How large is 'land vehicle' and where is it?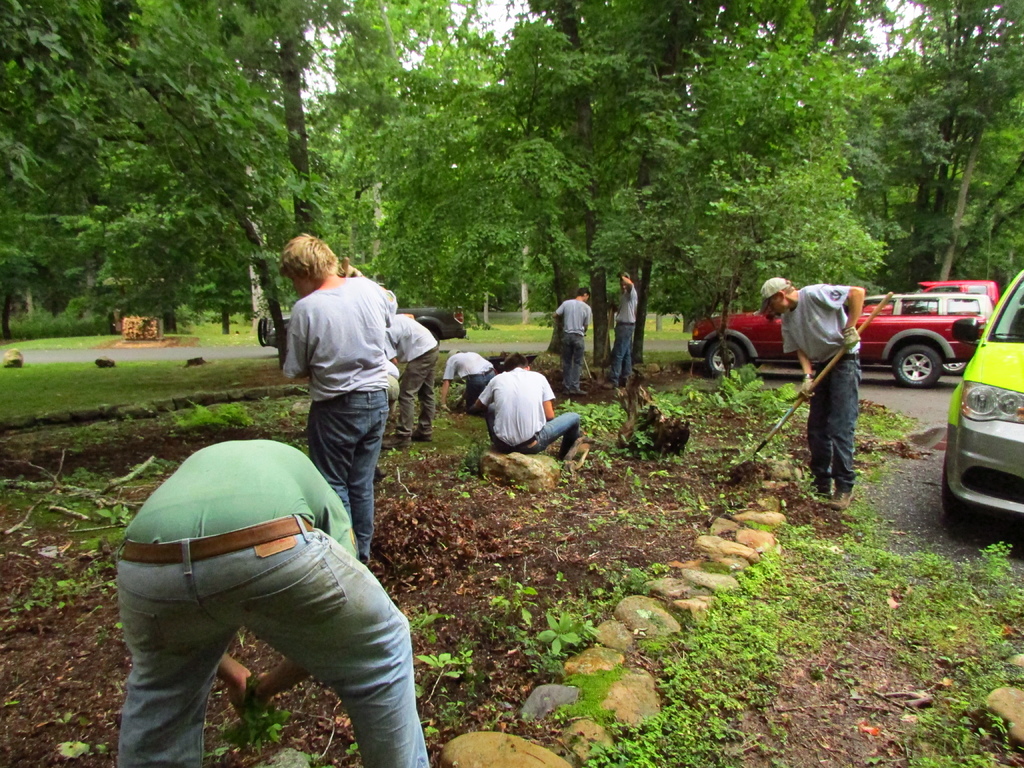
Bounding box: [948,271,1023,526].
